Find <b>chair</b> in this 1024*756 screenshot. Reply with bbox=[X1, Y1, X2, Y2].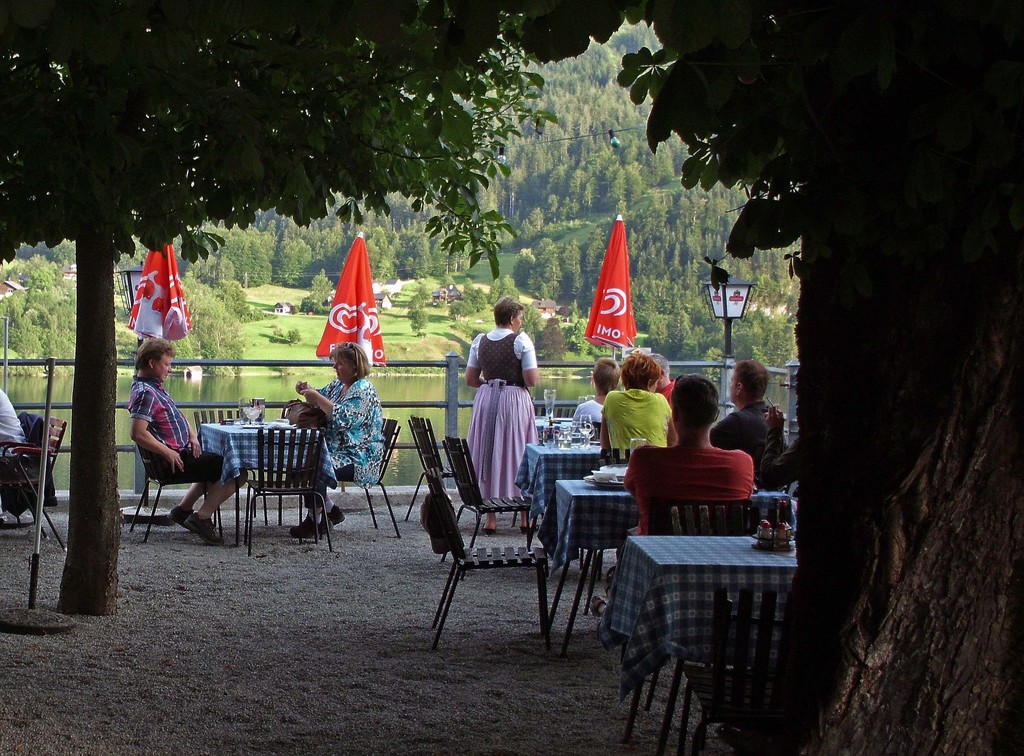
bbox=[125, 408, 228, 542].
